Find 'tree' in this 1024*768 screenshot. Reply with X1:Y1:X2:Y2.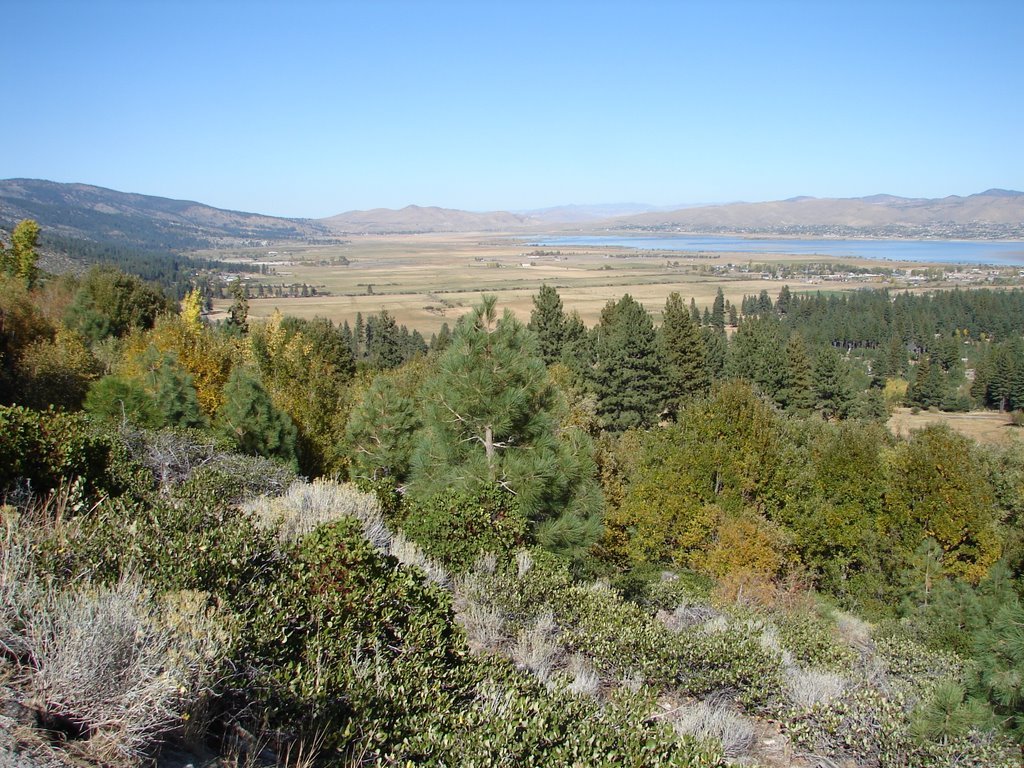
589:290:681:436.
